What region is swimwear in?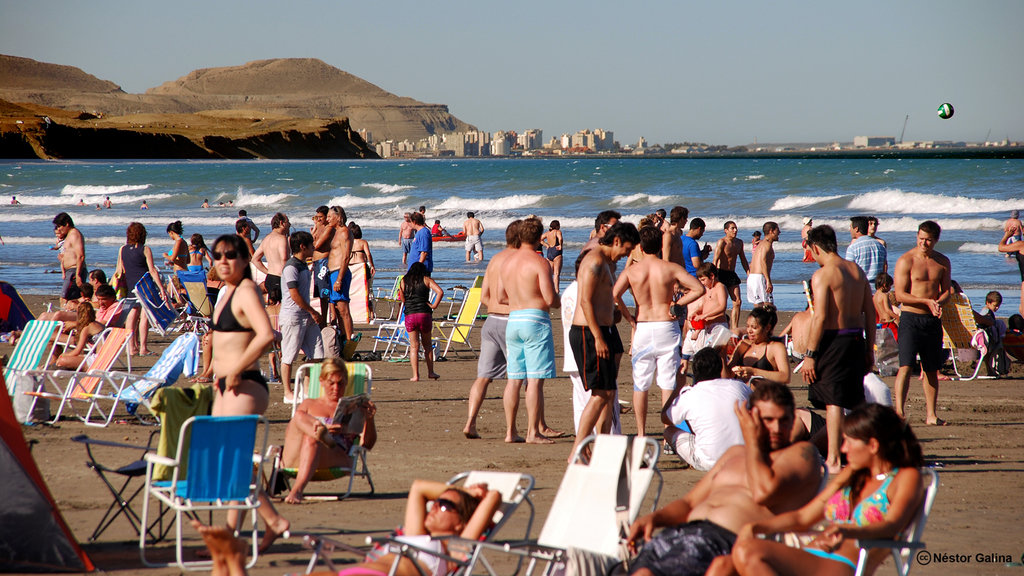
crop(876, 317, 894, 330).
